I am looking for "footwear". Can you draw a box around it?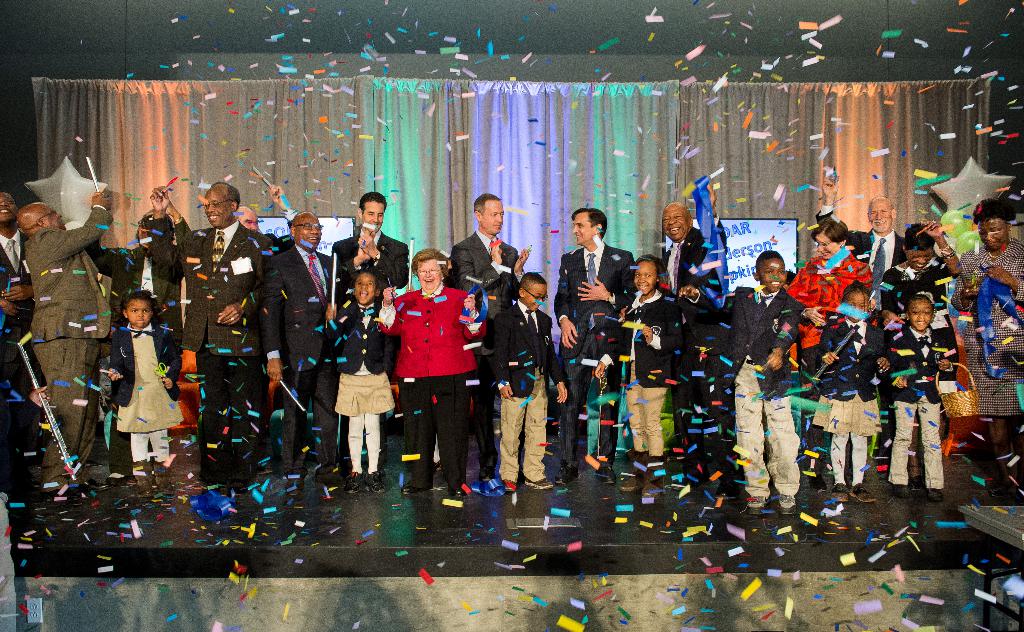
Sure, the bounding box is select_region(776, 491, 796, 510).
